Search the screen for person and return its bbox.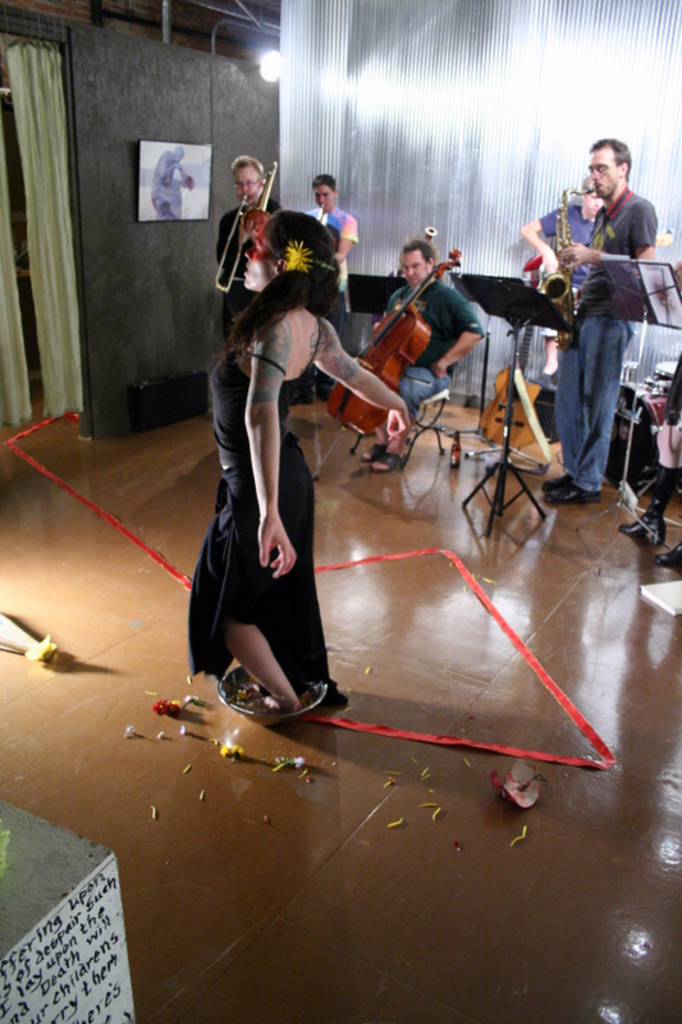
Found: <region>550, 125, 662, 524</region>.
